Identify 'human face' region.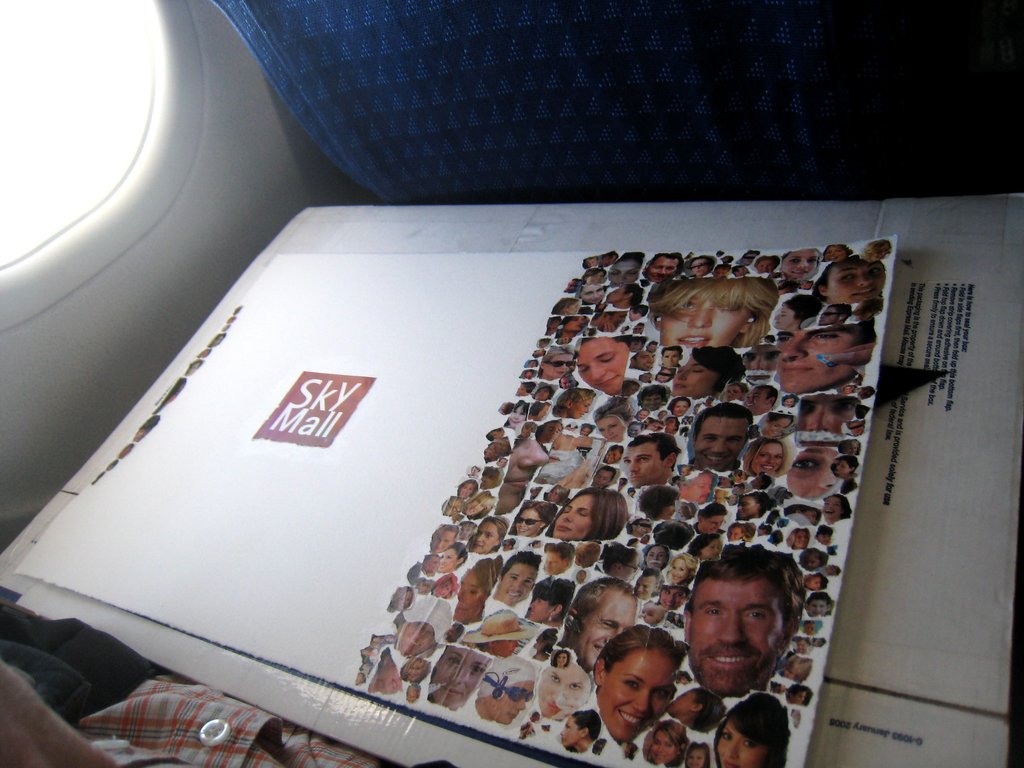
Region: left=671, top=404, right=691, bottom=416.
